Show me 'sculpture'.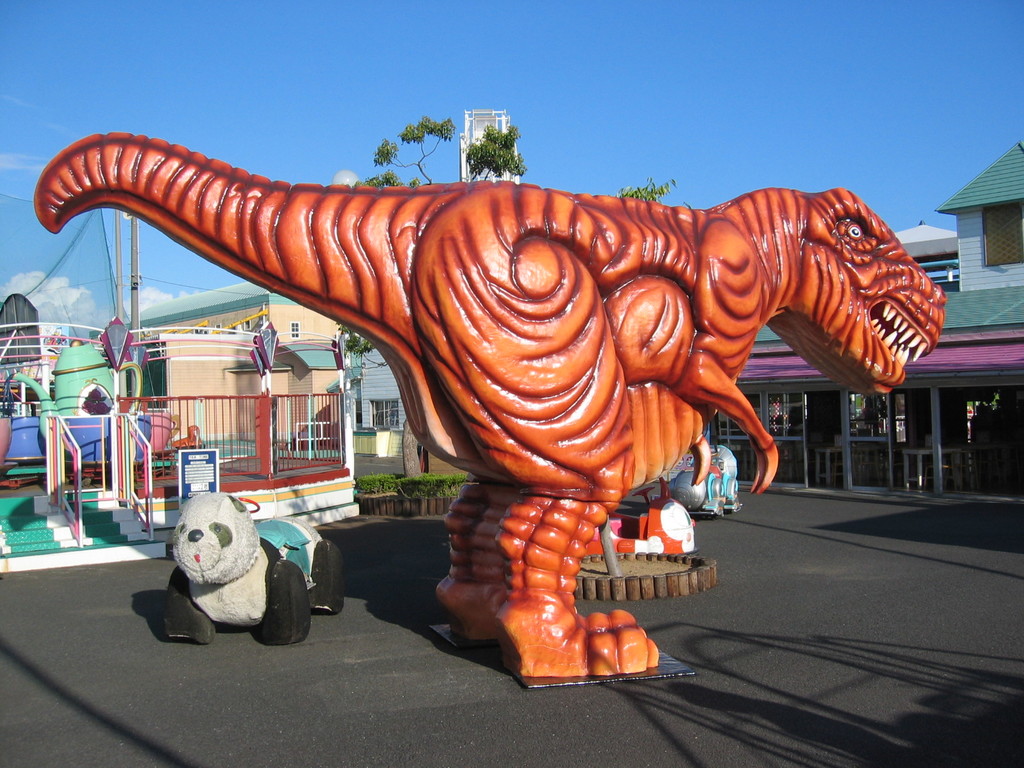
'sculpture' is here: 67, 141, 954, 627.
